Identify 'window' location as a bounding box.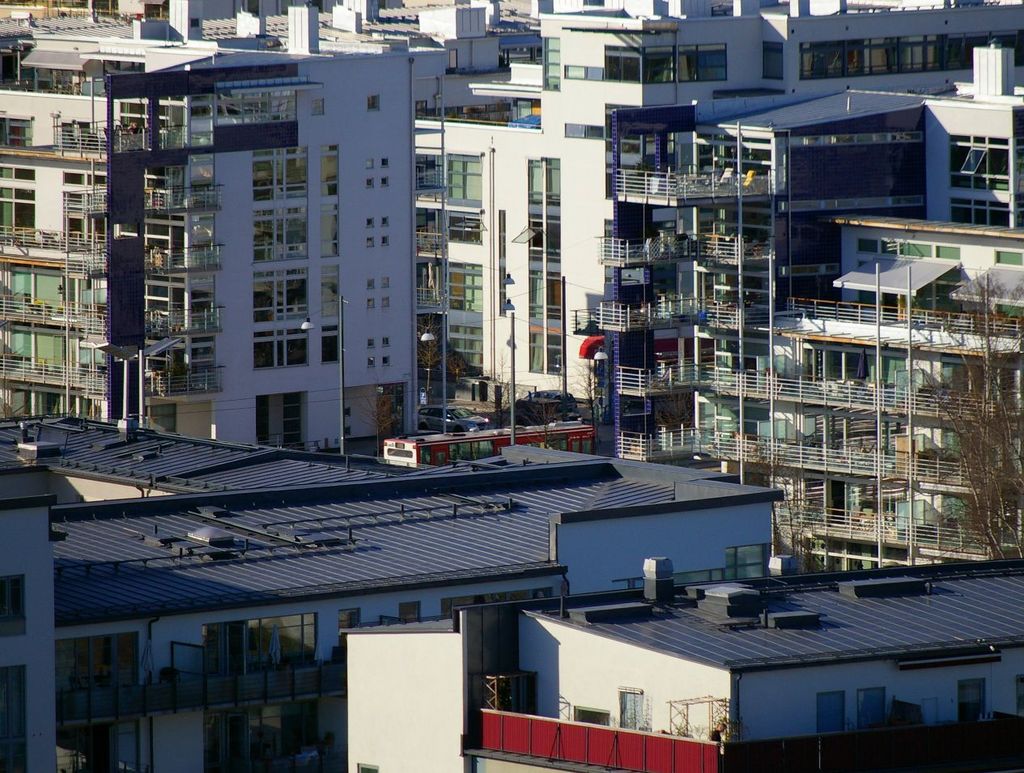
l=357, t=151, r=397, b=196.
